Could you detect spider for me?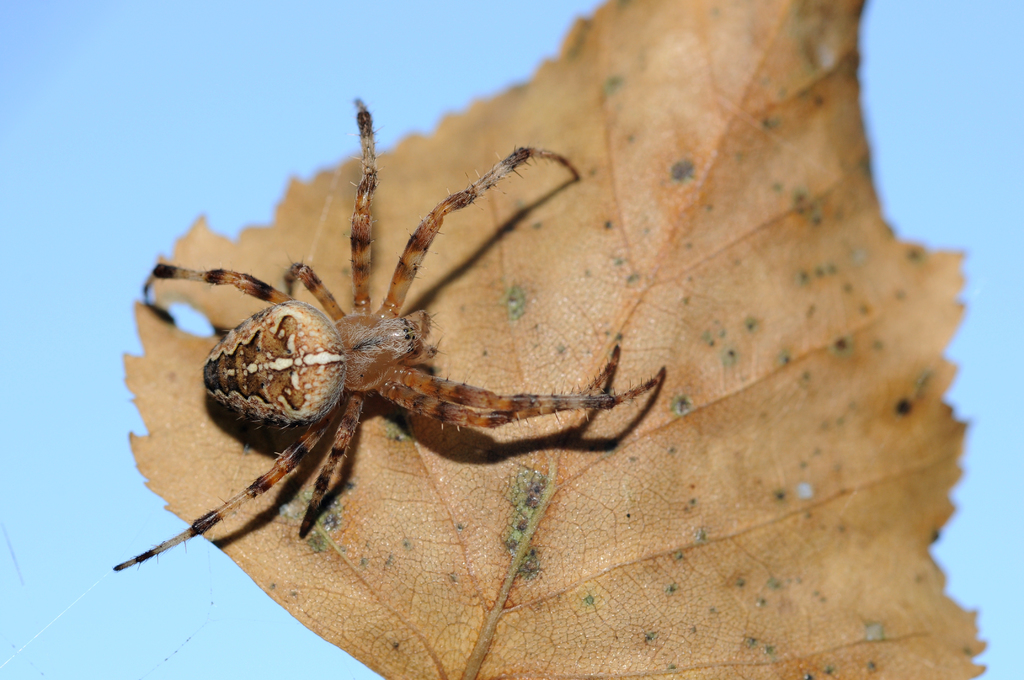
Detection result: 111:97:666:576.
